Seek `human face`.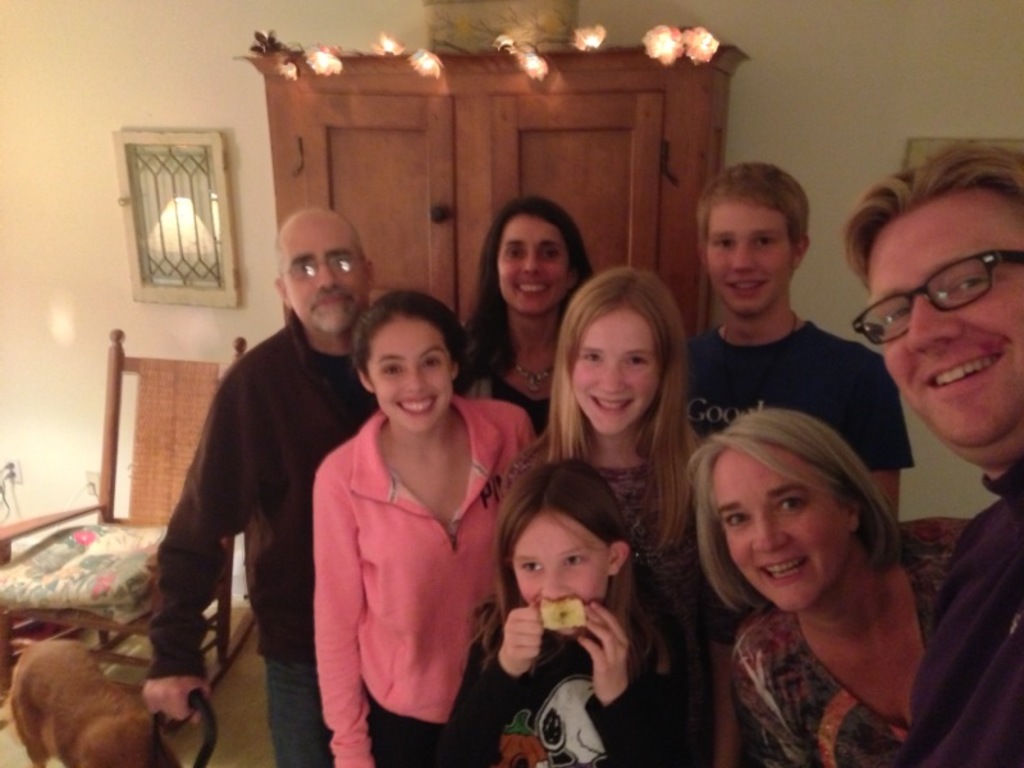
516/515/609/635.
